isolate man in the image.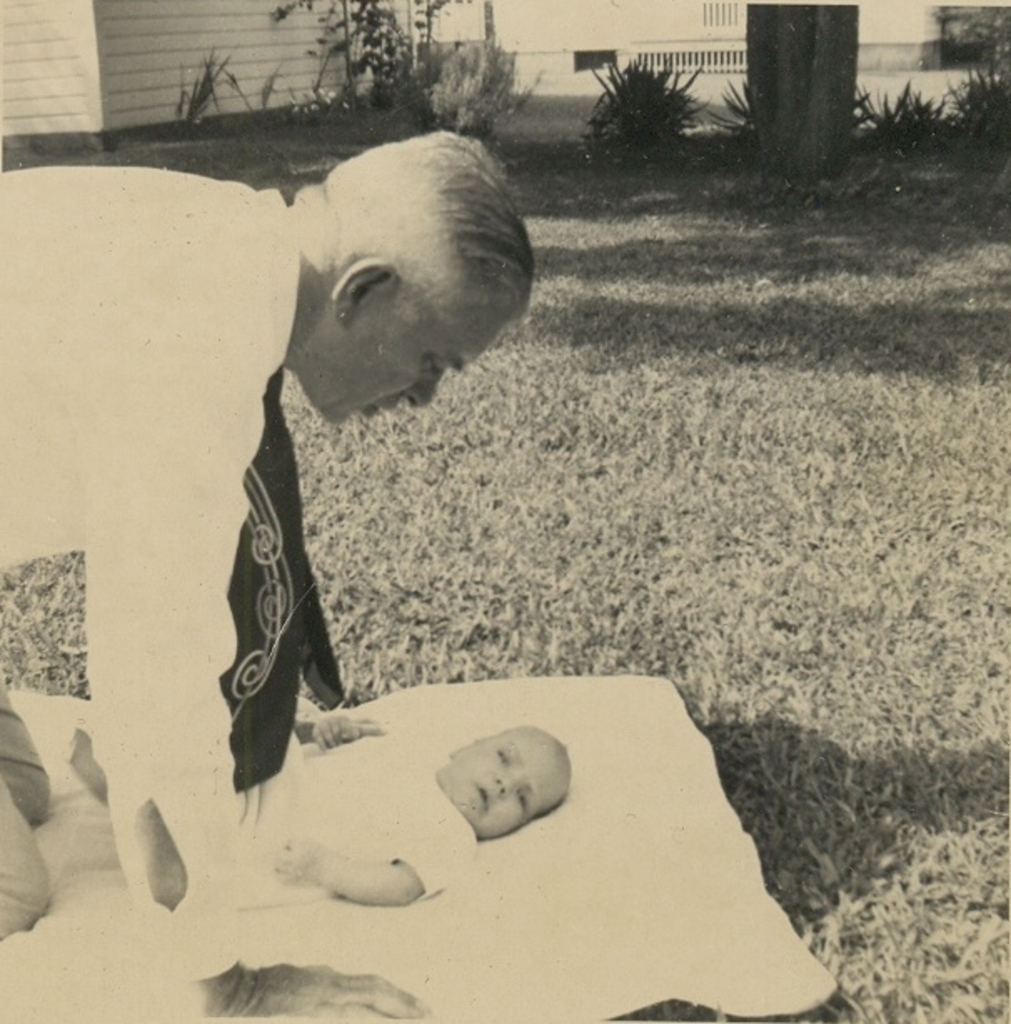
Isolated region: bbox=(0, 130, 532, 1022).
